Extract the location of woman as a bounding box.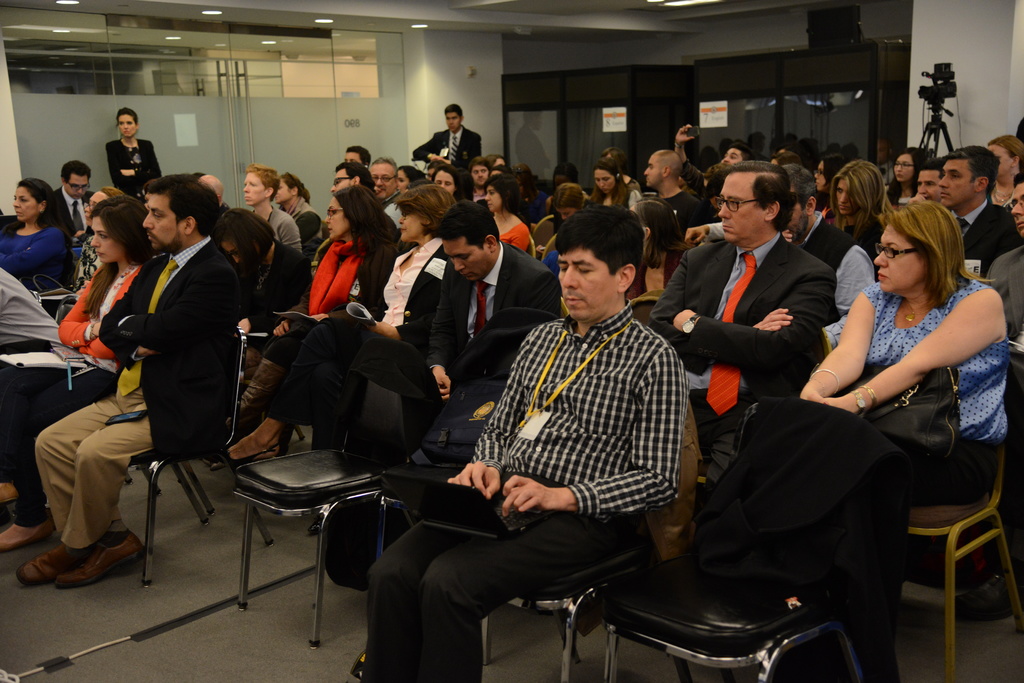
(left=817, top=159, right=891, bottom=246).
